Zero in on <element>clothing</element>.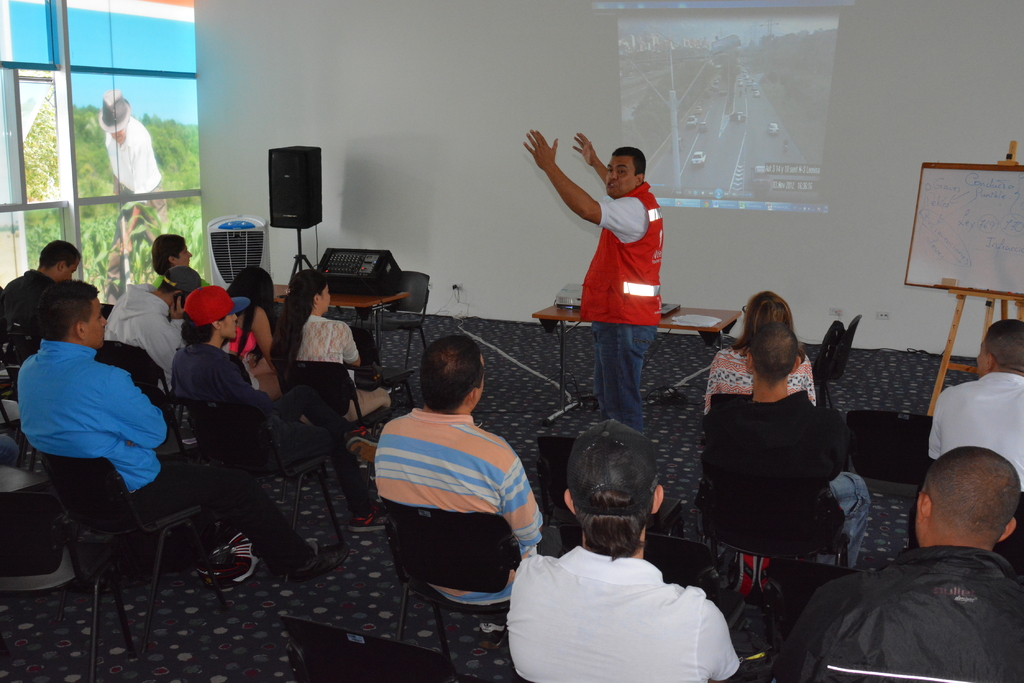
Zeroed in: [x1=923, y1=367, x2=1023, y2=499].
